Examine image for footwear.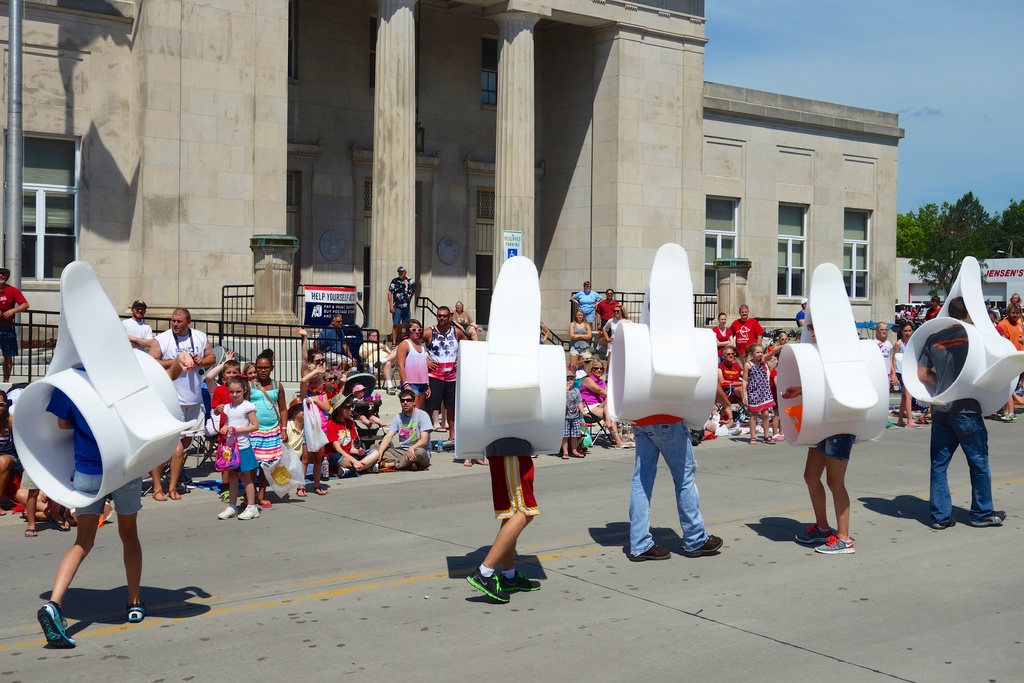
Examination result: BBox(131, 607, 148, 620).
